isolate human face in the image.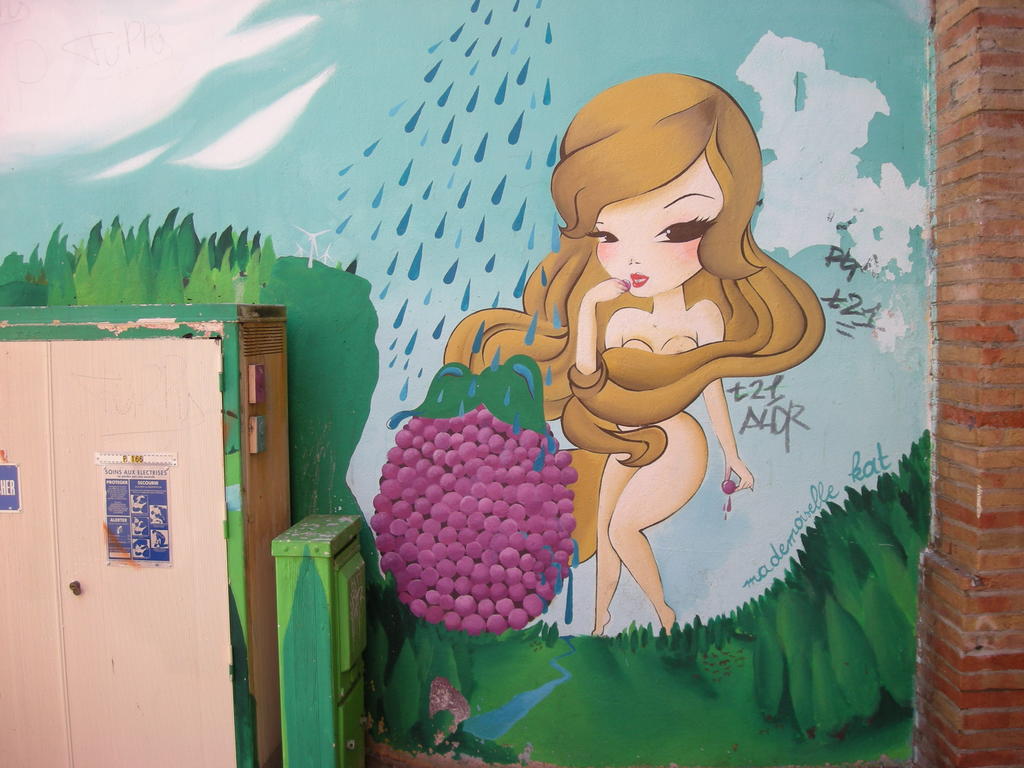
Isolated region: (left=588, top=145, right=720, bottom=298).
